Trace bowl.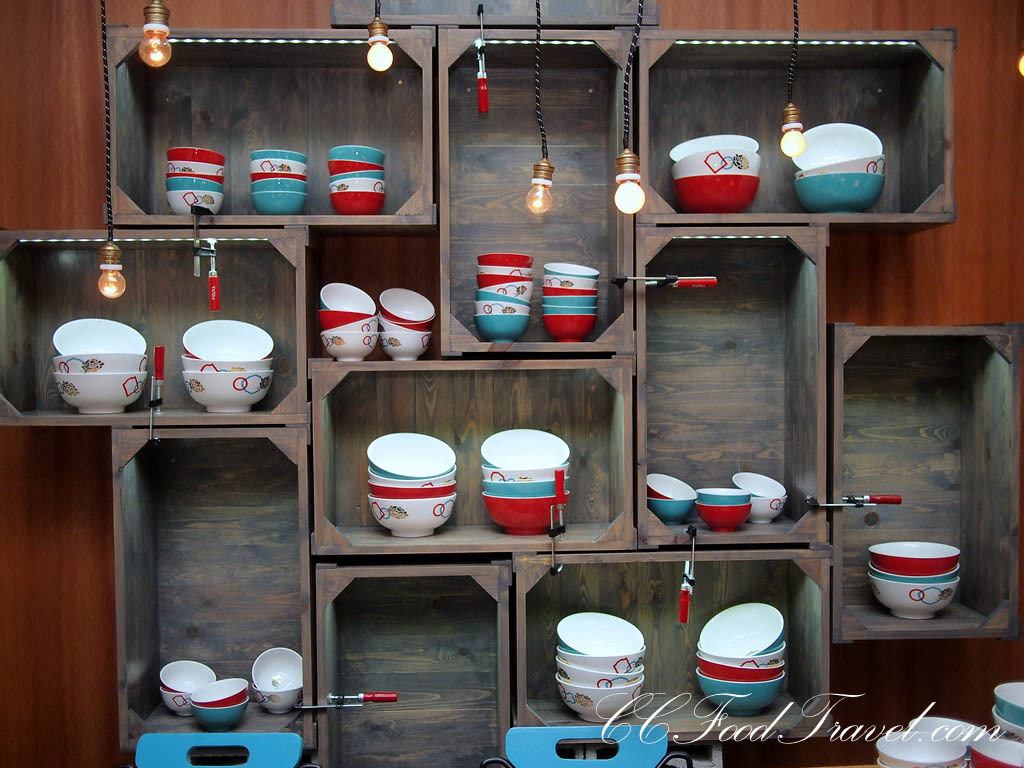
Traced to (left=700, top=647, right=785, bottom=668).
